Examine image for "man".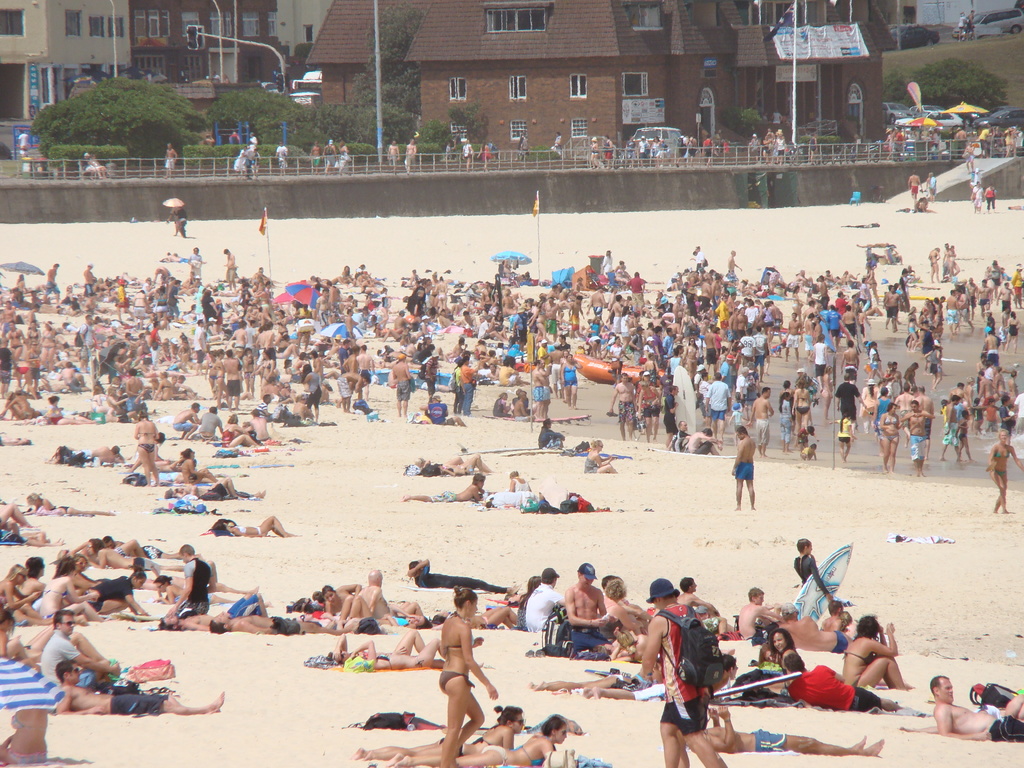
Examination result: region(574, 277, 589, 292).
